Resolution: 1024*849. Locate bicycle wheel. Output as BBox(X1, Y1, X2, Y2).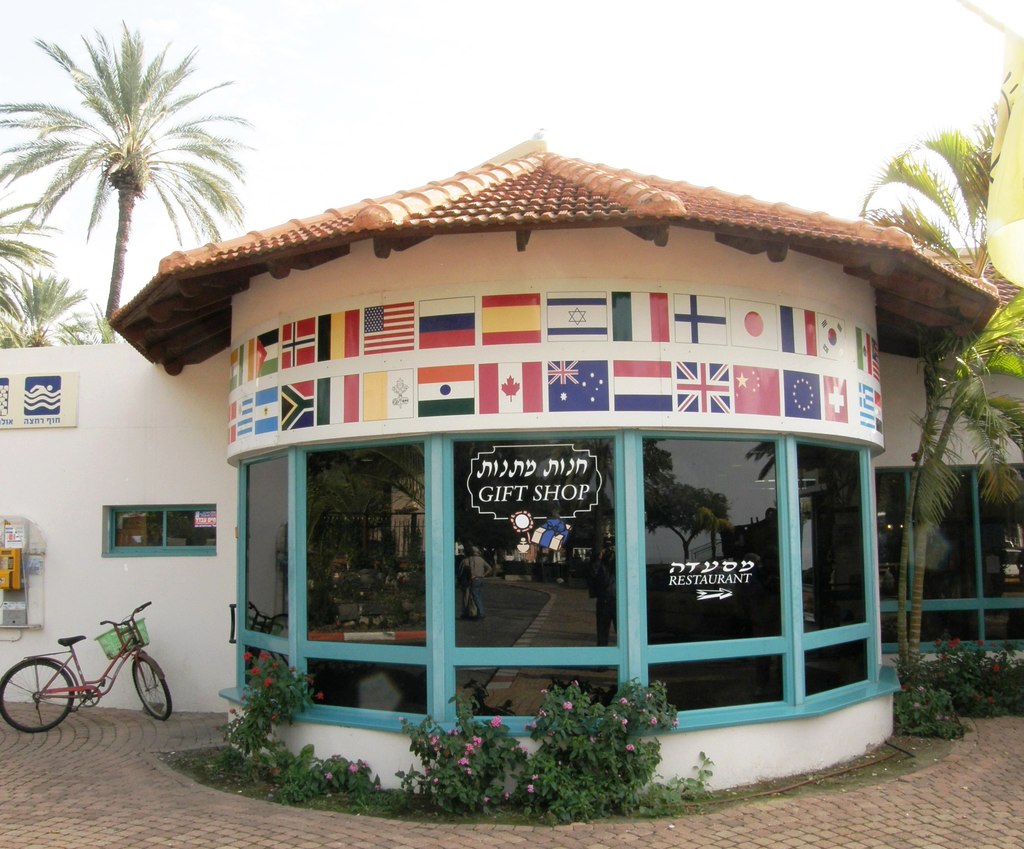
BBox(0, 656, 76, 730).
